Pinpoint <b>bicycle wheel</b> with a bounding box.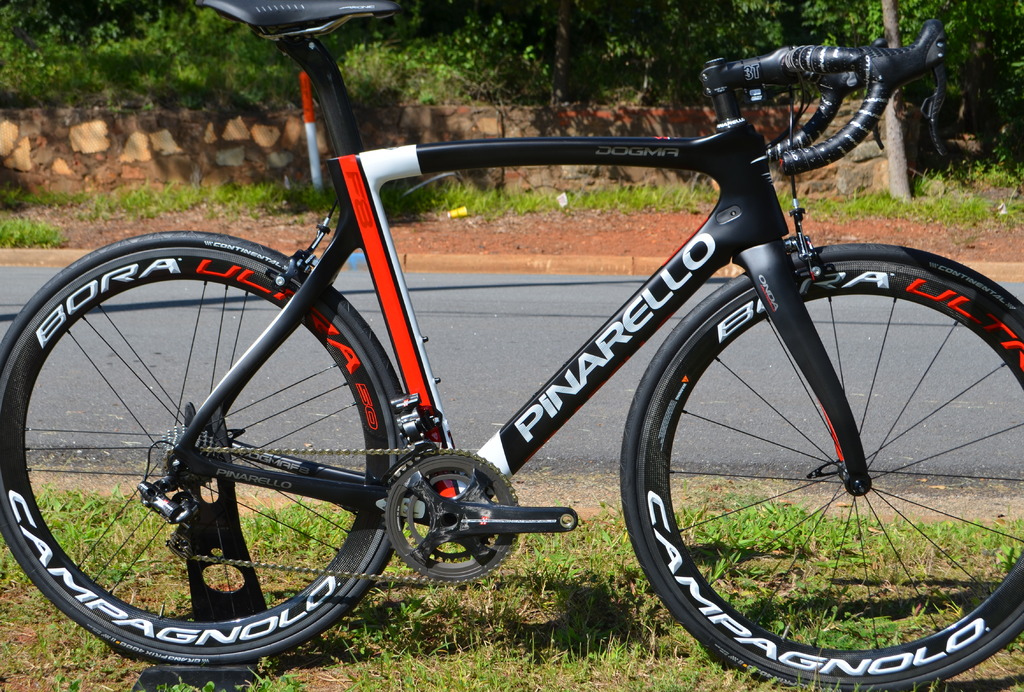
box(621, 240, 1023, 691).
